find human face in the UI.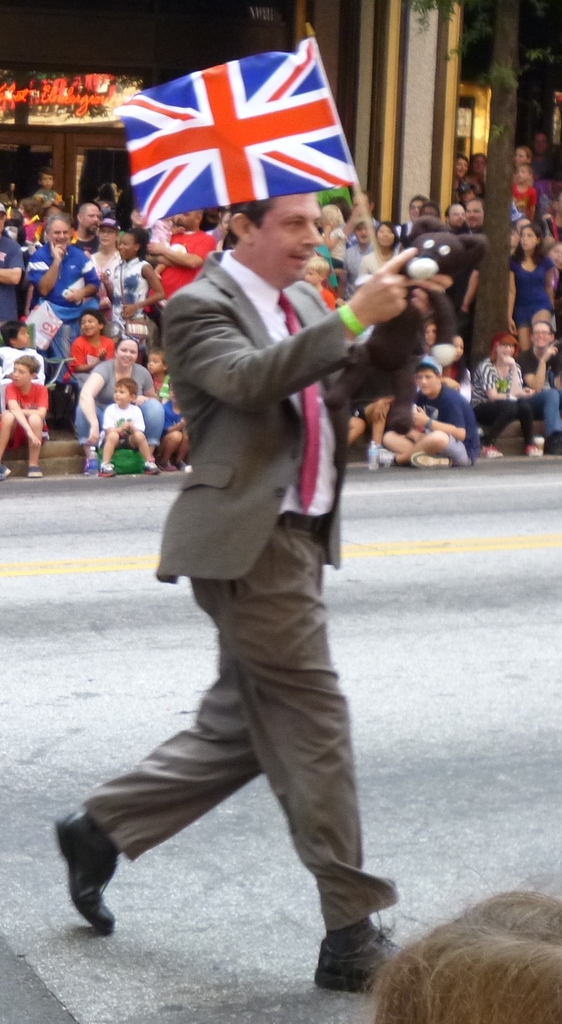
UI element at 414 287 428 317.
